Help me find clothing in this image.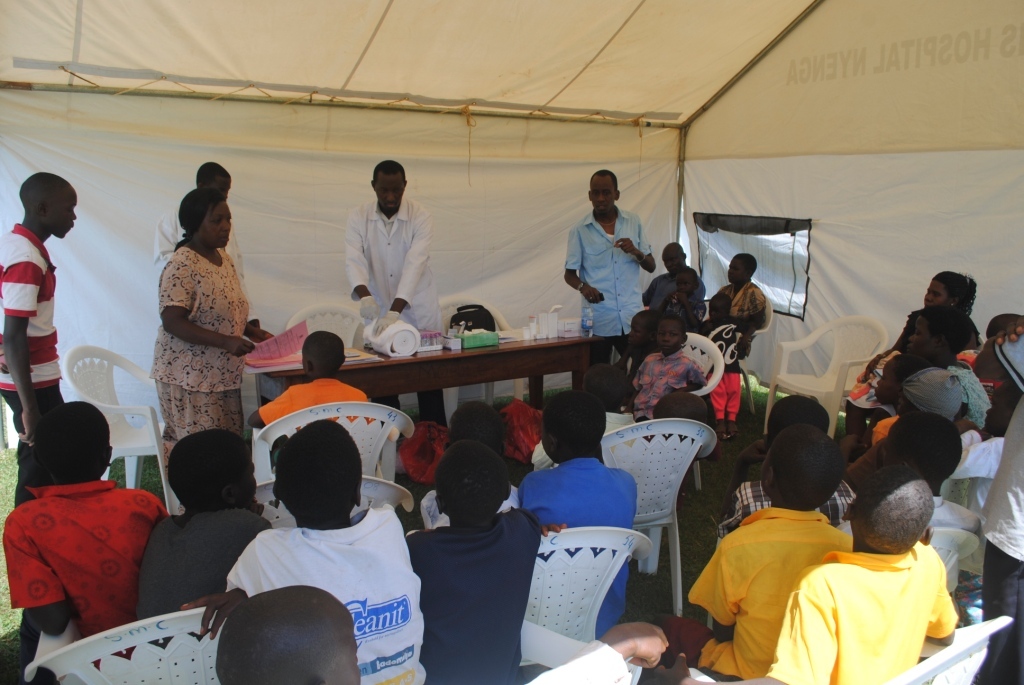
Found it: 135:504:272:624.
